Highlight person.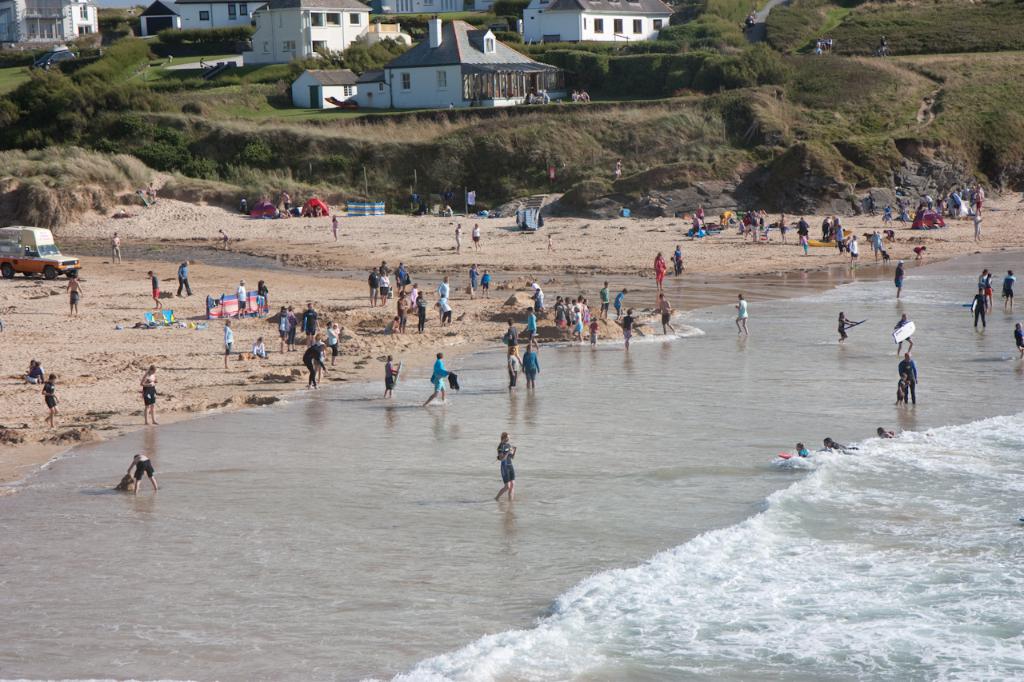
Highlighted region: 333:324:339:334.
